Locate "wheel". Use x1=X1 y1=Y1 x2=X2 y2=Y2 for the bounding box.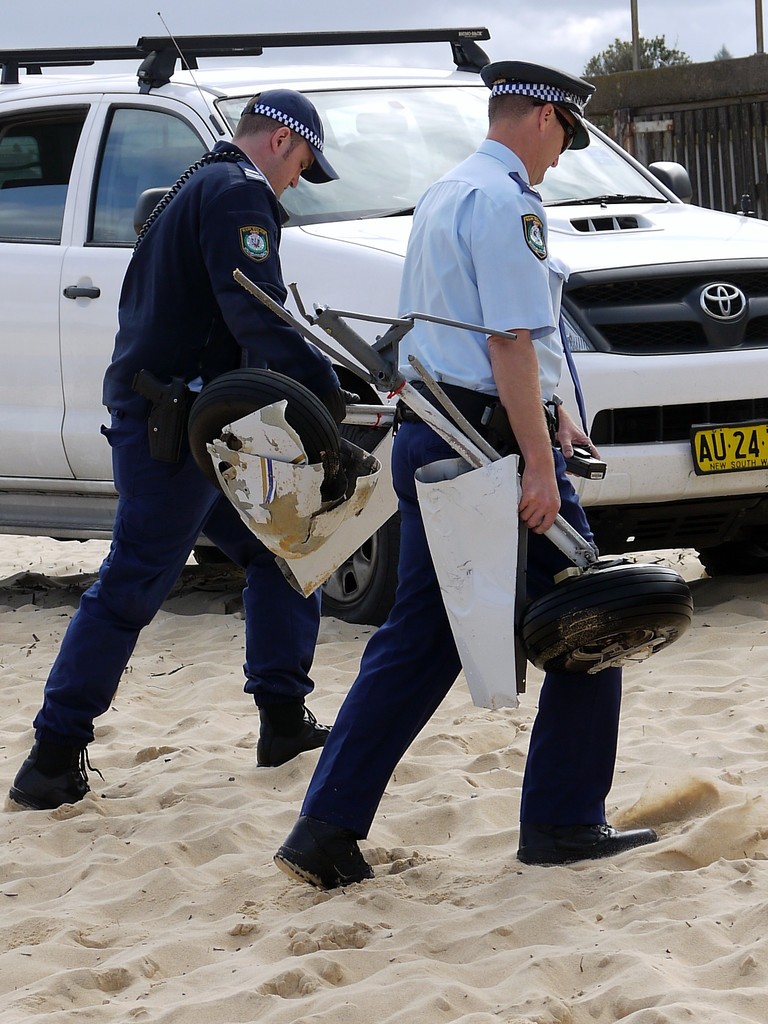
x1=319 y1=524 x2=397 y2=634.
